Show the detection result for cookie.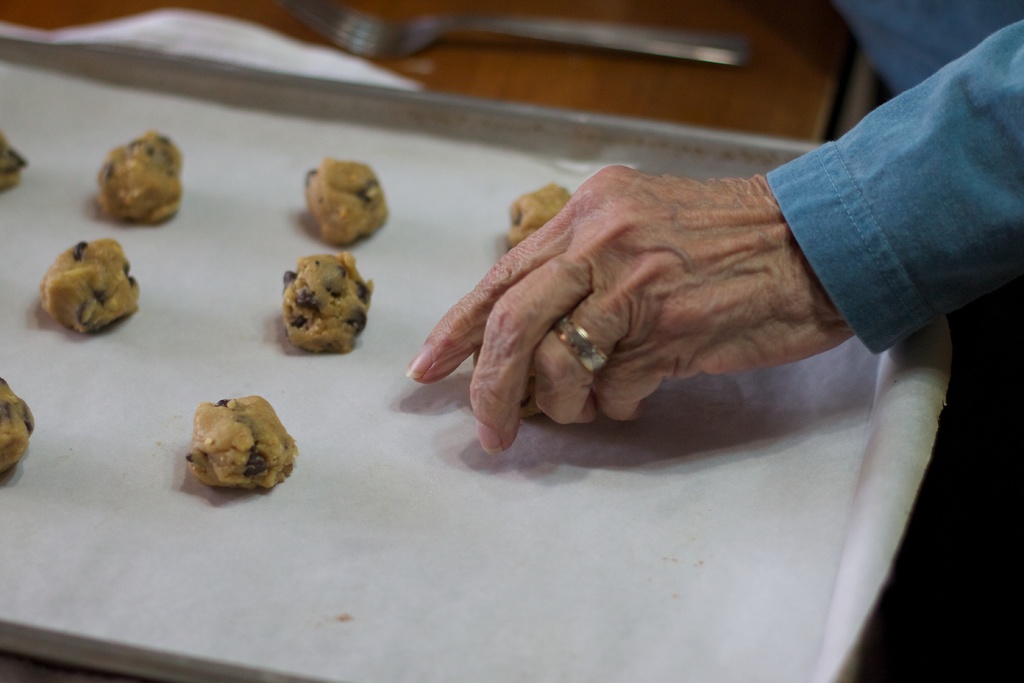
[x1=284, y1=249, x2=372, y2=354].
